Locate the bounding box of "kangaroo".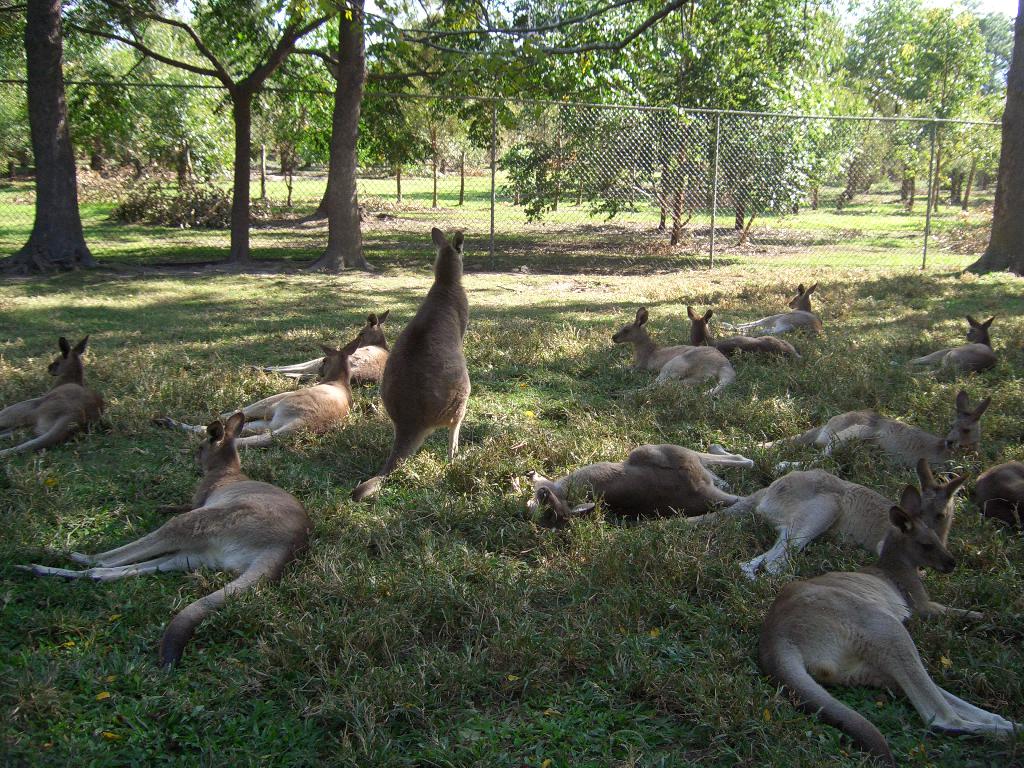
Bounding box: x1=254, y1=306, x2=394, y2=383.
